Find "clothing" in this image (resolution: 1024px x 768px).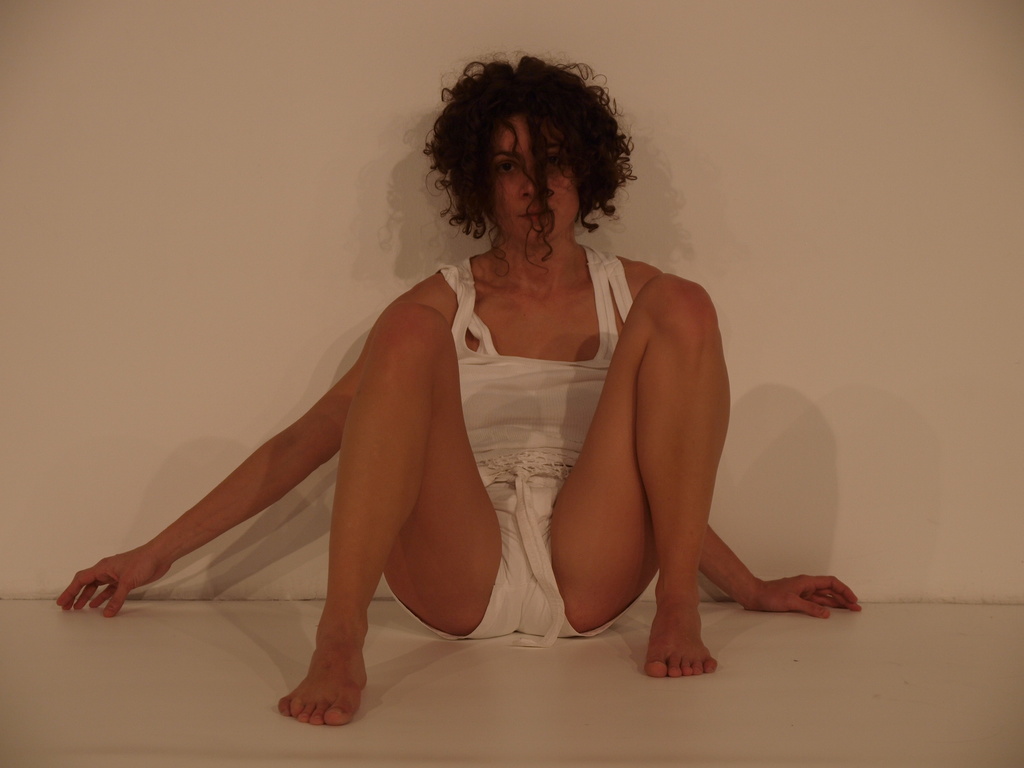
l=382, t=246, r=632, b=650.
